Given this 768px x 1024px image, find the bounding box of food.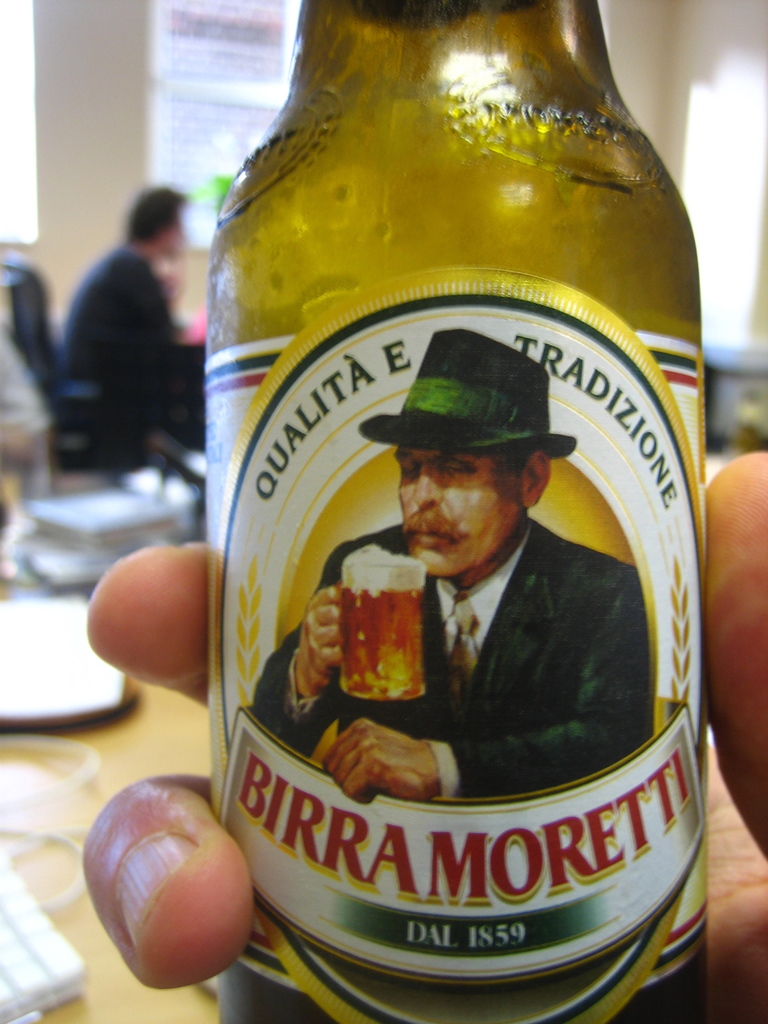
(x1=342, y1=546, x2=422, y2=698).
